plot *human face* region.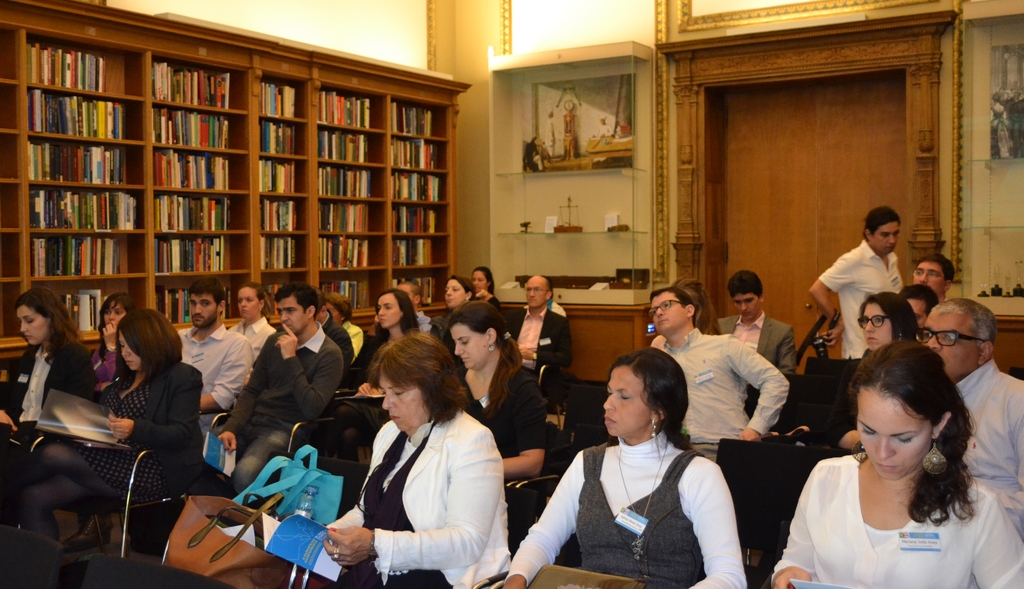
Plotted at 859/306/890/351.
